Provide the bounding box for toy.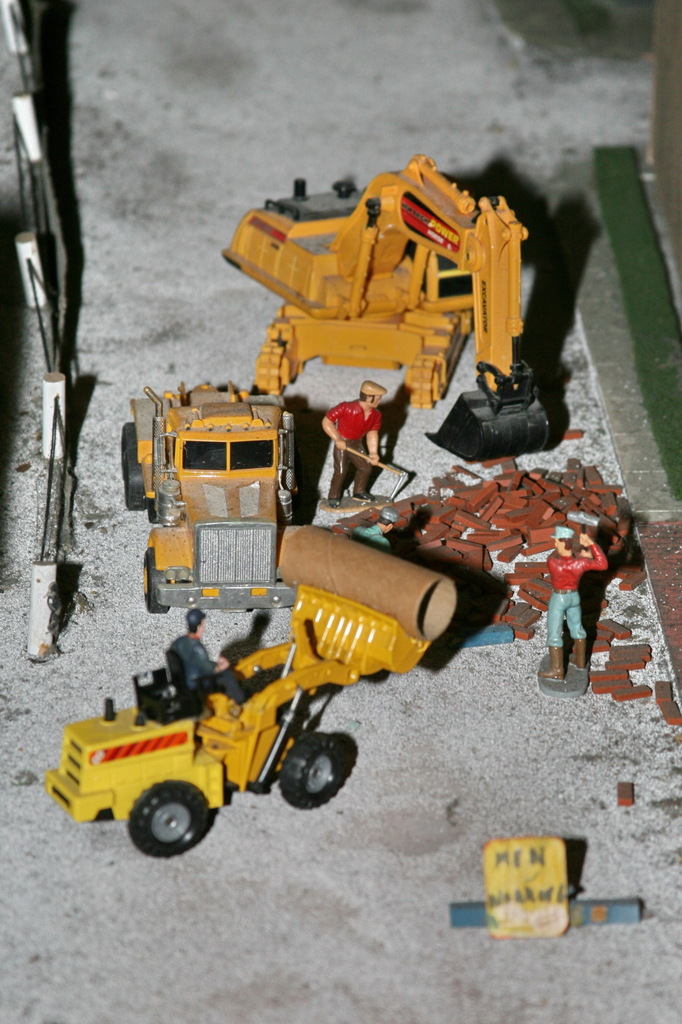
[166, 609, 263, 714].
